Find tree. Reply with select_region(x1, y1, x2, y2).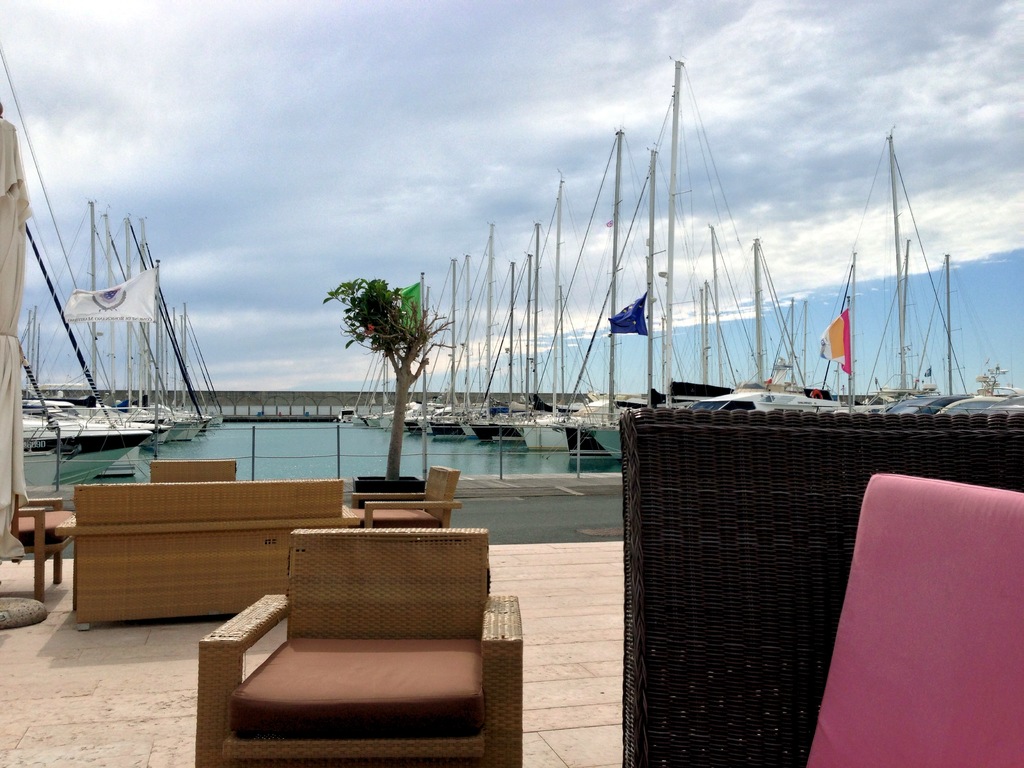
select_region(306, 254, 446, 497).
